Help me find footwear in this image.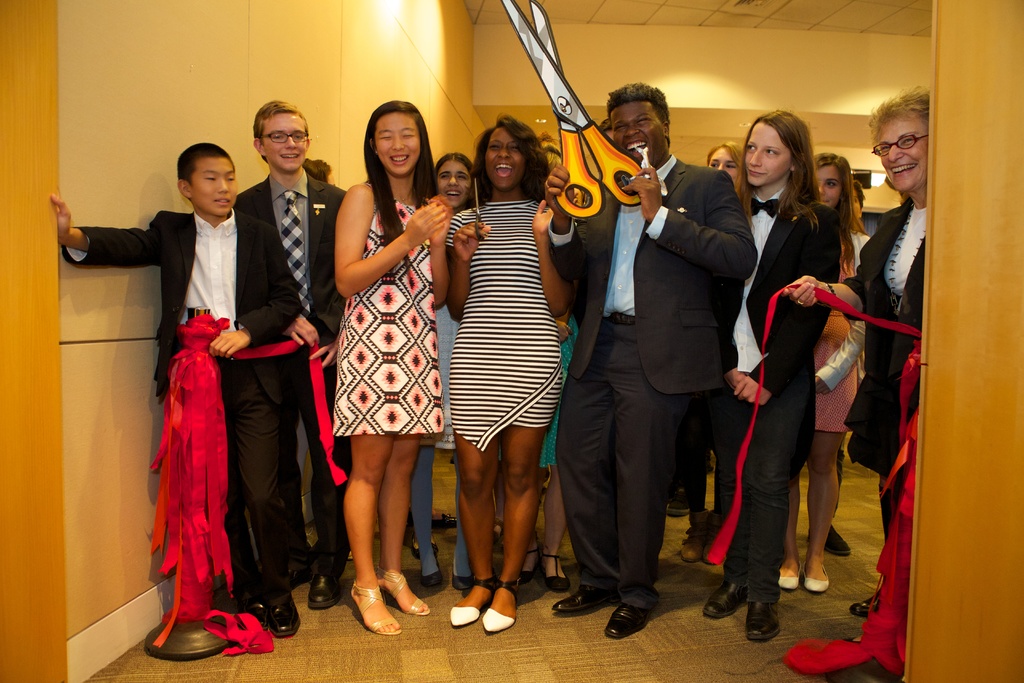
Found it: bbox(826, 526, 847, 555).
